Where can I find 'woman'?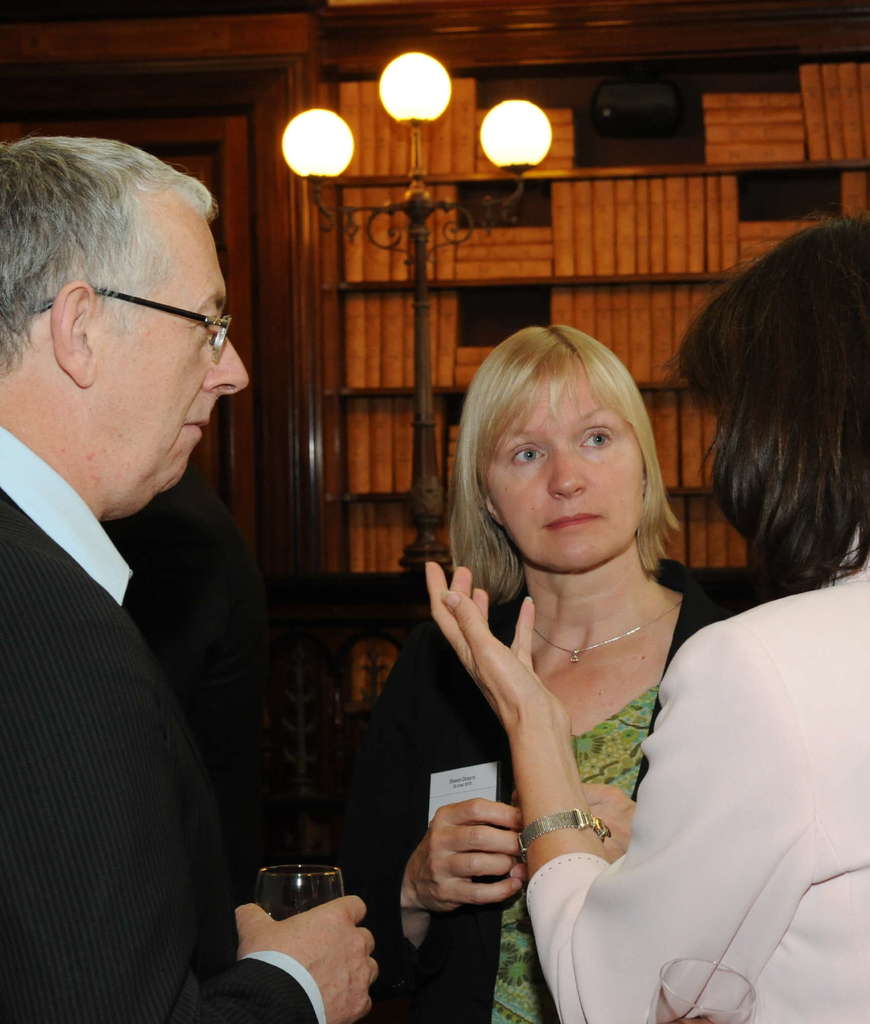
You can find it at l=417, t=211, r=869, b=1023.
